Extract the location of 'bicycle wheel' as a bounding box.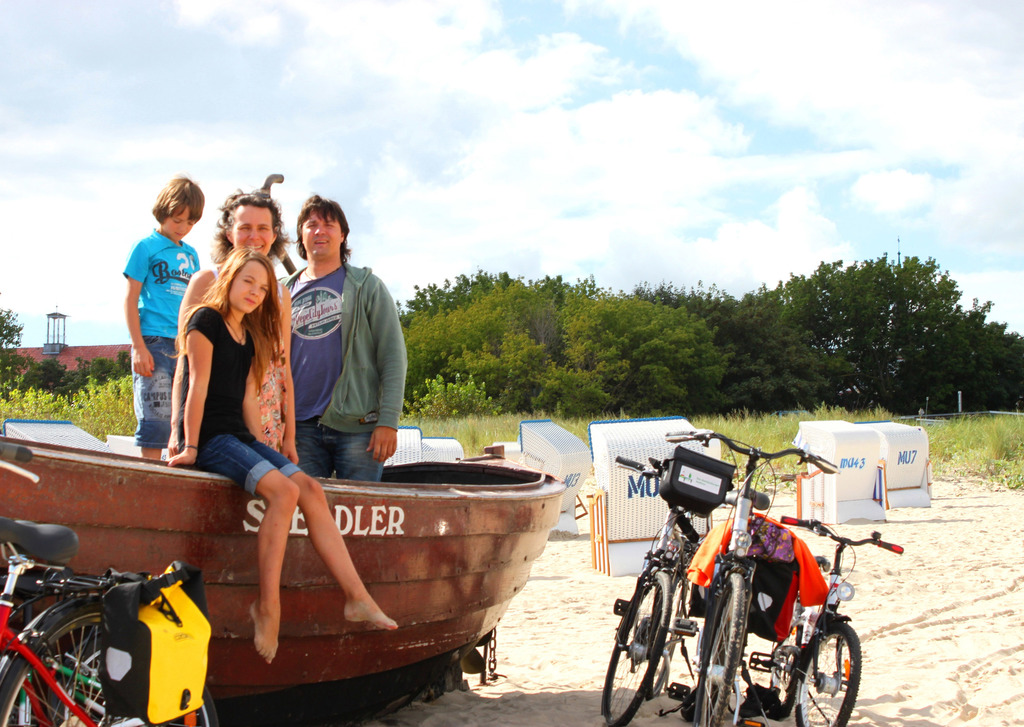
bbox(687, 571, 748, 726).
